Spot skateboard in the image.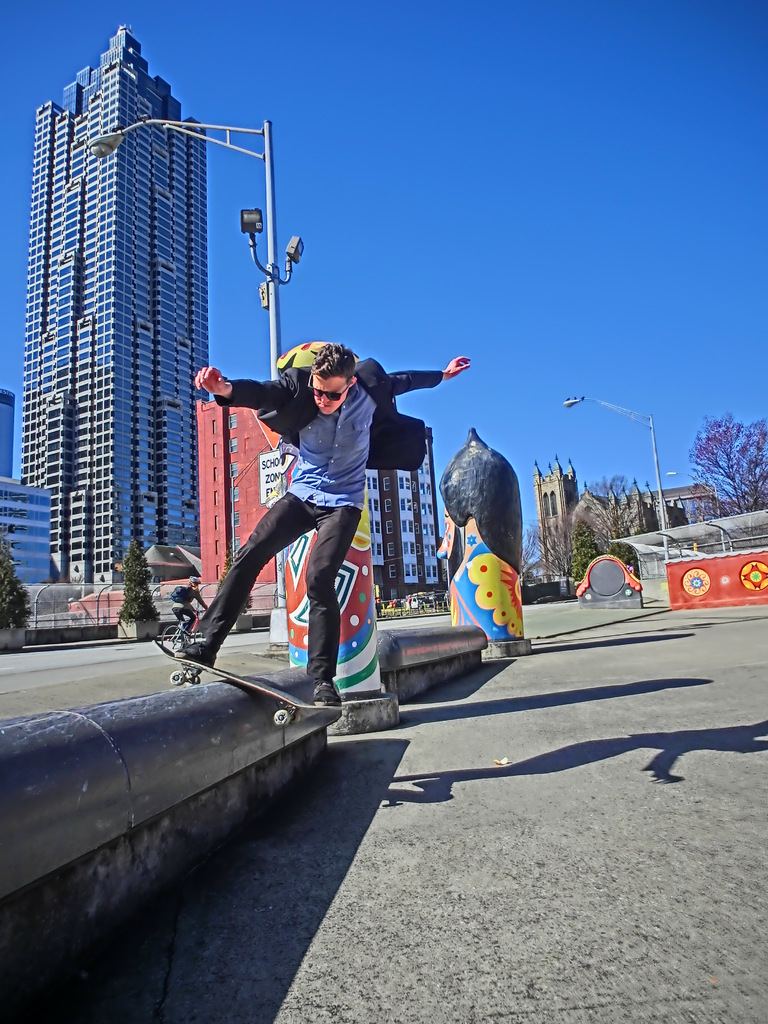
skateboard found at (left=147, top=634, right=339, bottom=732).
